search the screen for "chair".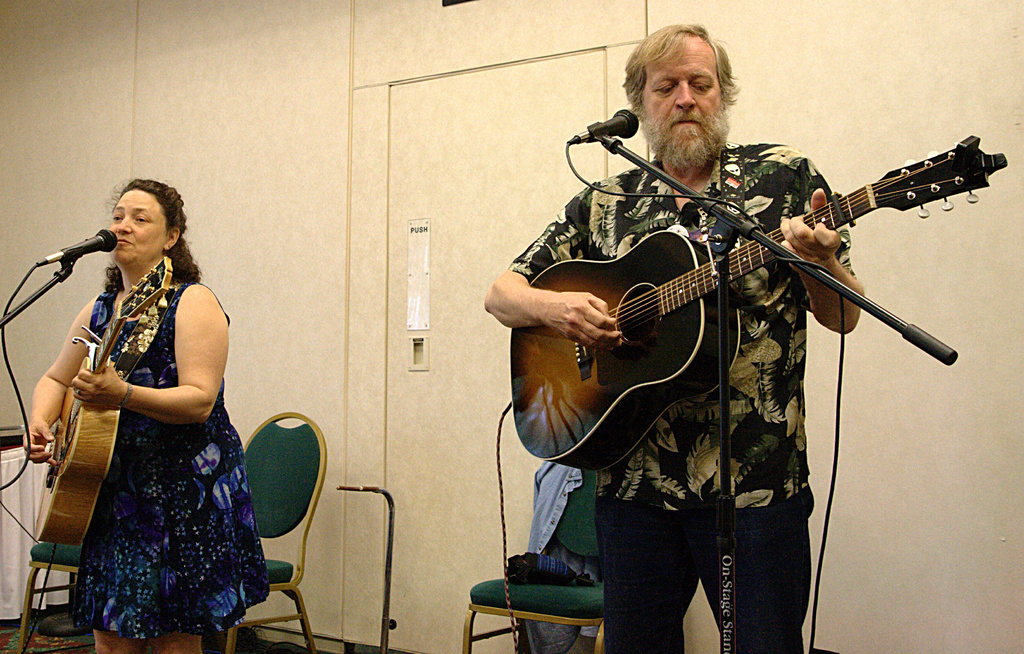
Found at x1=211 y1=408 x2=318 y2=626.
